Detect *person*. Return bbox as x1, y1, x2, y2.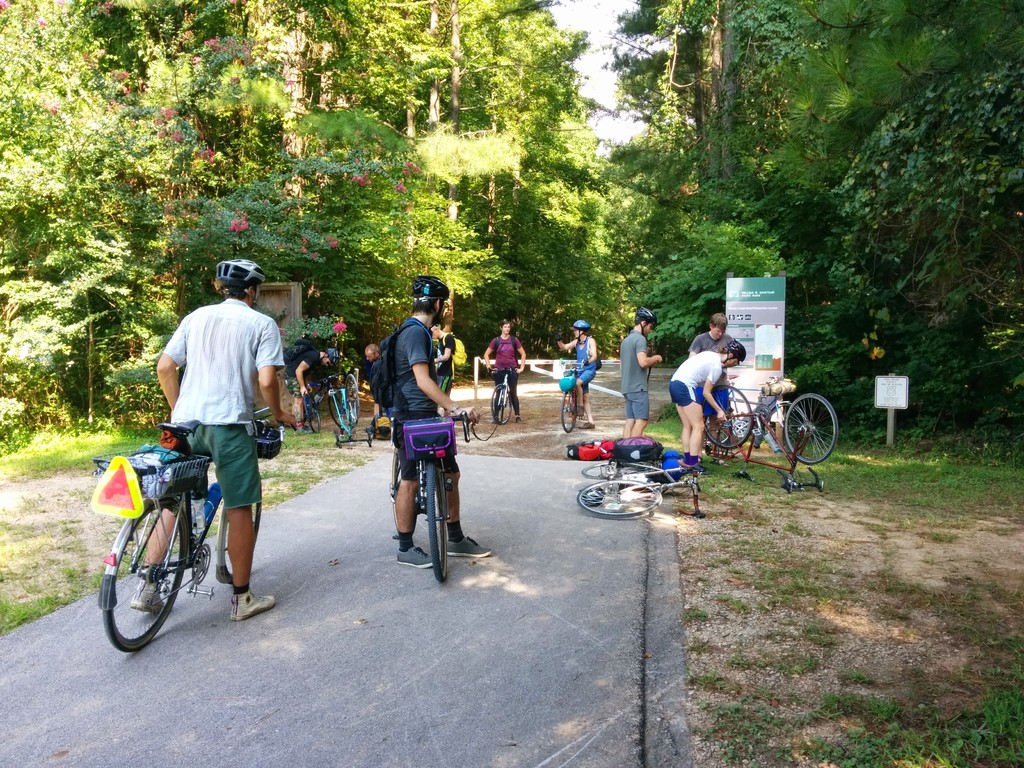
619, 307, 663, 435.
